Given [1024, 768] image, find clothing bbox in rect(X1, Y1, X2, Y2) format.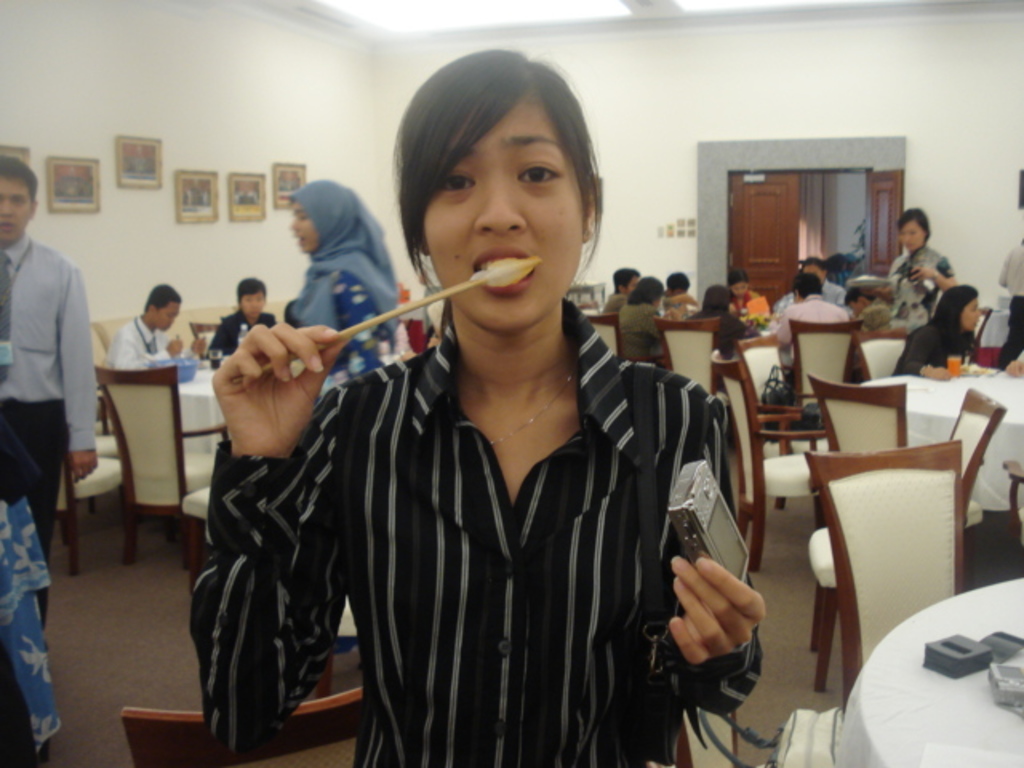
rect(0, 234, 99, 594).
